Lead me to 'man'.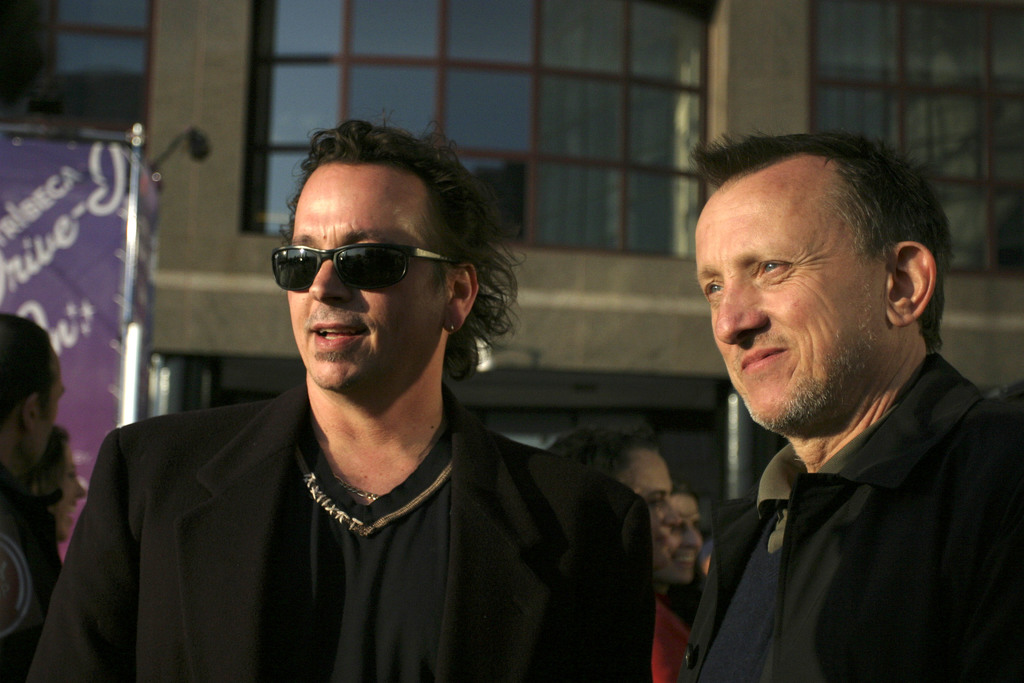
Lead to Rect(0, 309, 61, 682).
